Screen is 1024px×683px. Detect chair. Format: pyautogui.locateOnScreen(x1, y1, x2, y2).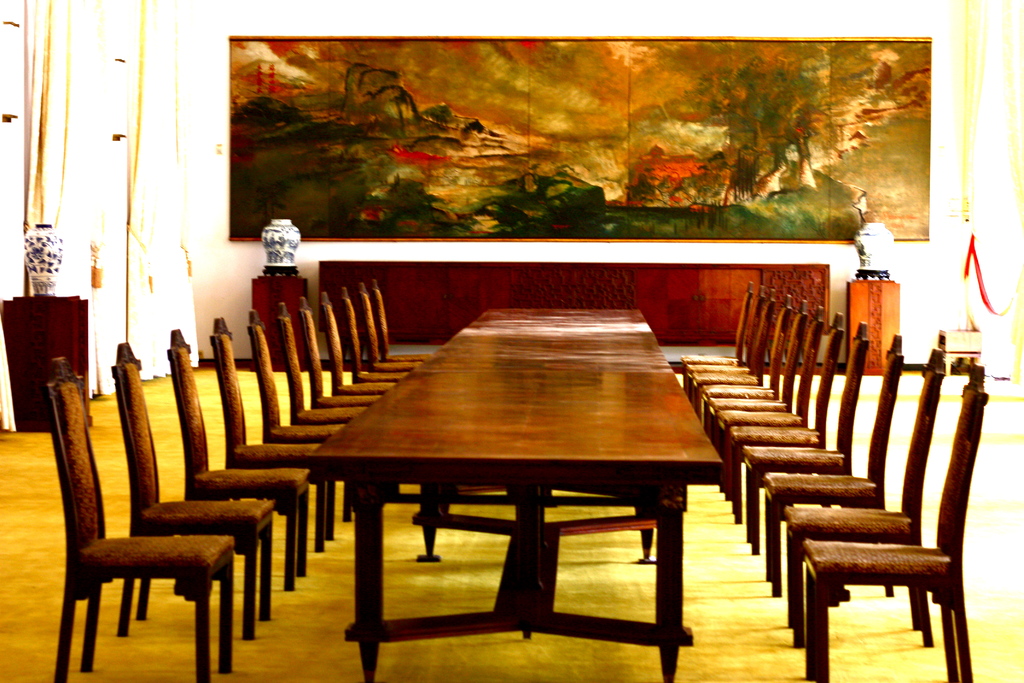
pyautogui.locateOnScreen(109, 342, 273, 646).
